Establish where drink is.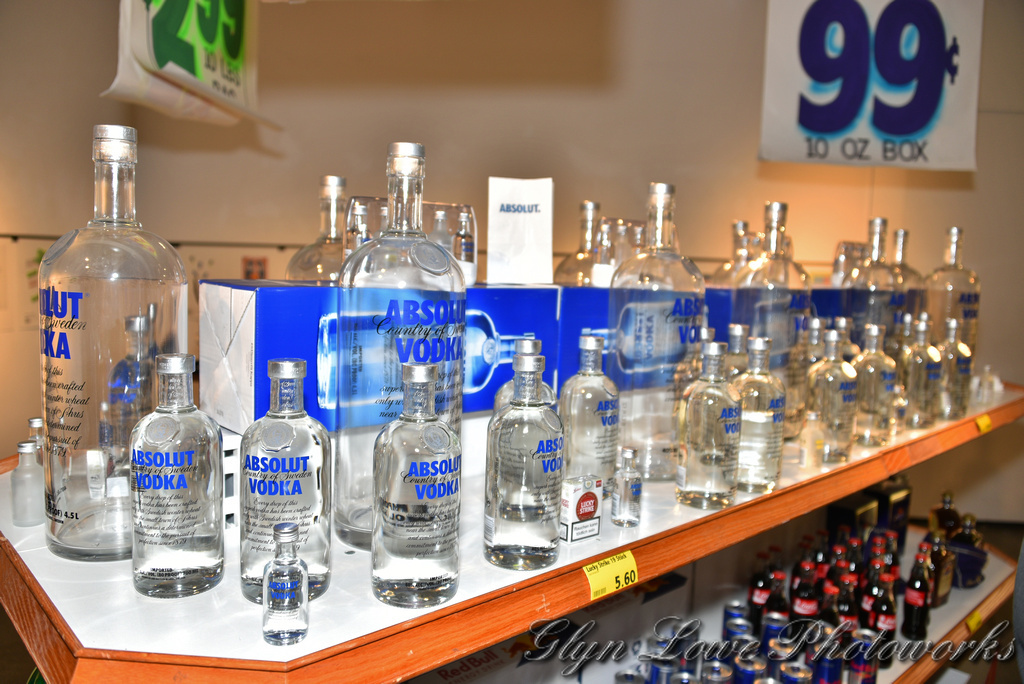
Established at {"left": 679, "top": 378, "right": 739, "bottom": 510}.
